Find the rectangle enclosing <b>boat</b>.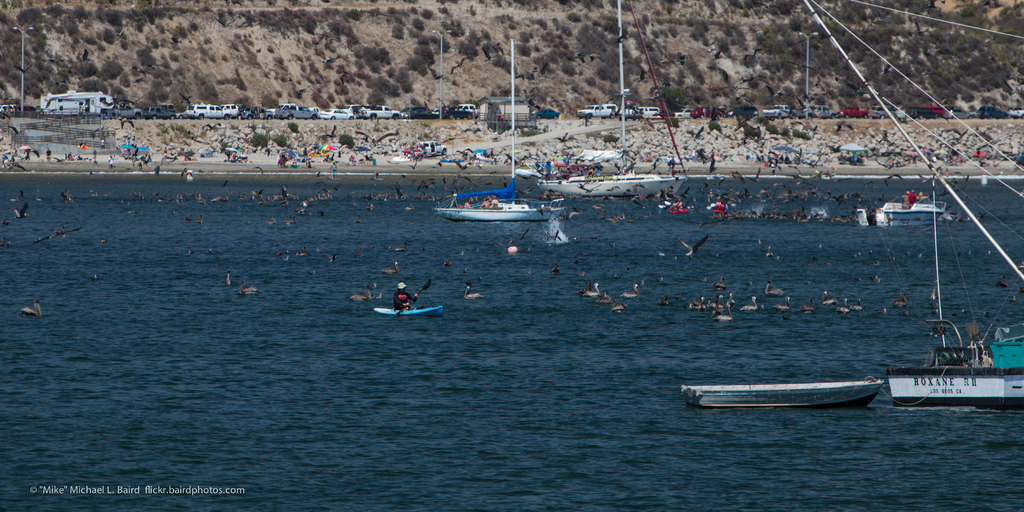
(x1=375, y1=303, x2=445, y2=317).
